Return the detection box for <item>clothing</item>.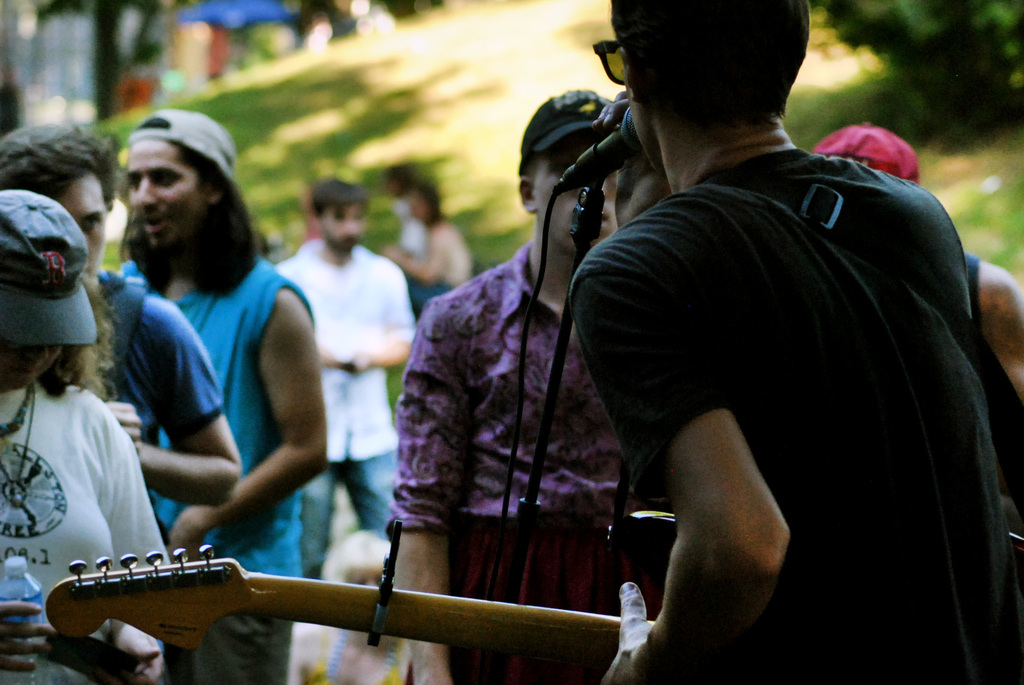
x1=284 y1=224 x2=438 y2=562.
